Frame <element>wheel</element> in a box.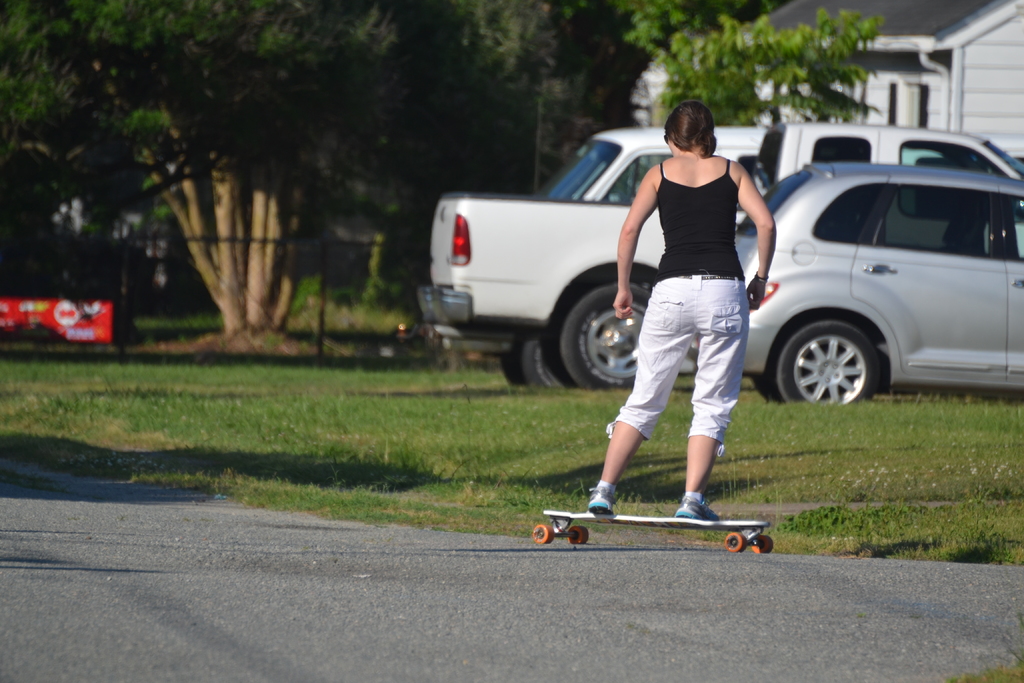
x1=752 y1=361 x2=785 y2=403.
